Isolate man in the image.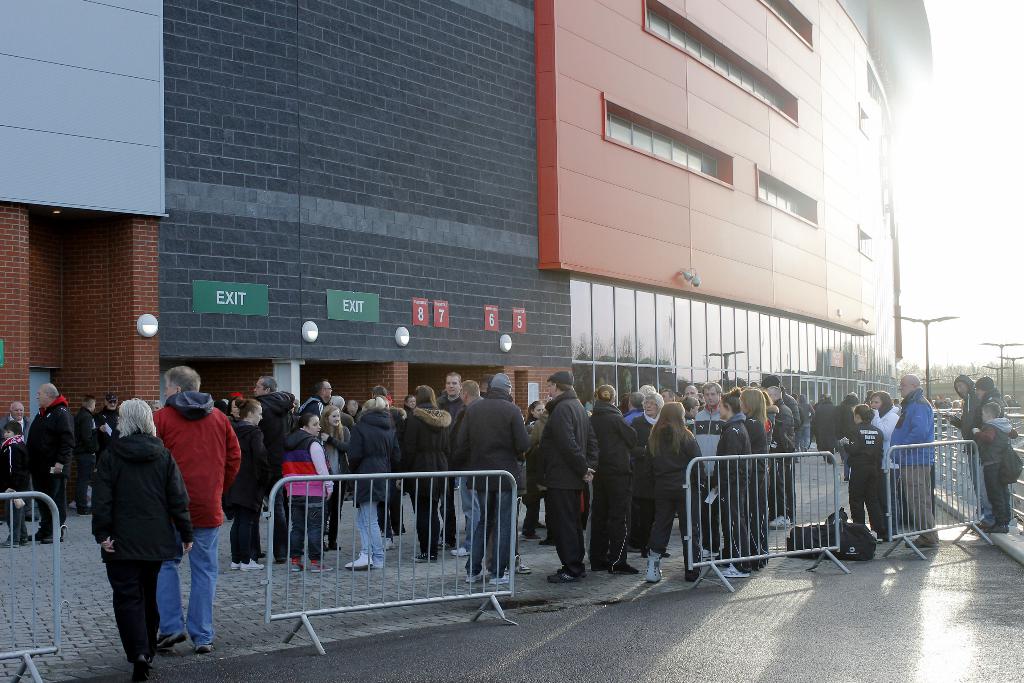
Isolated region: detection(293, 378, 333, 423).
